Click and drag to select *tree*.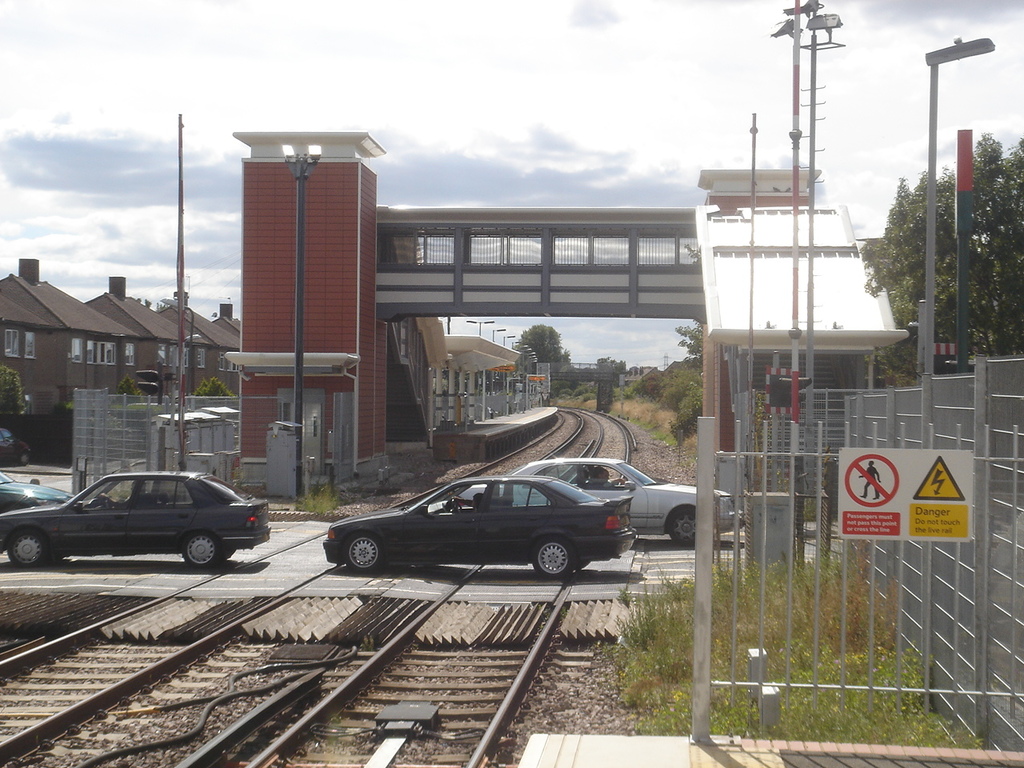
Selection: 0,364,28,414.
